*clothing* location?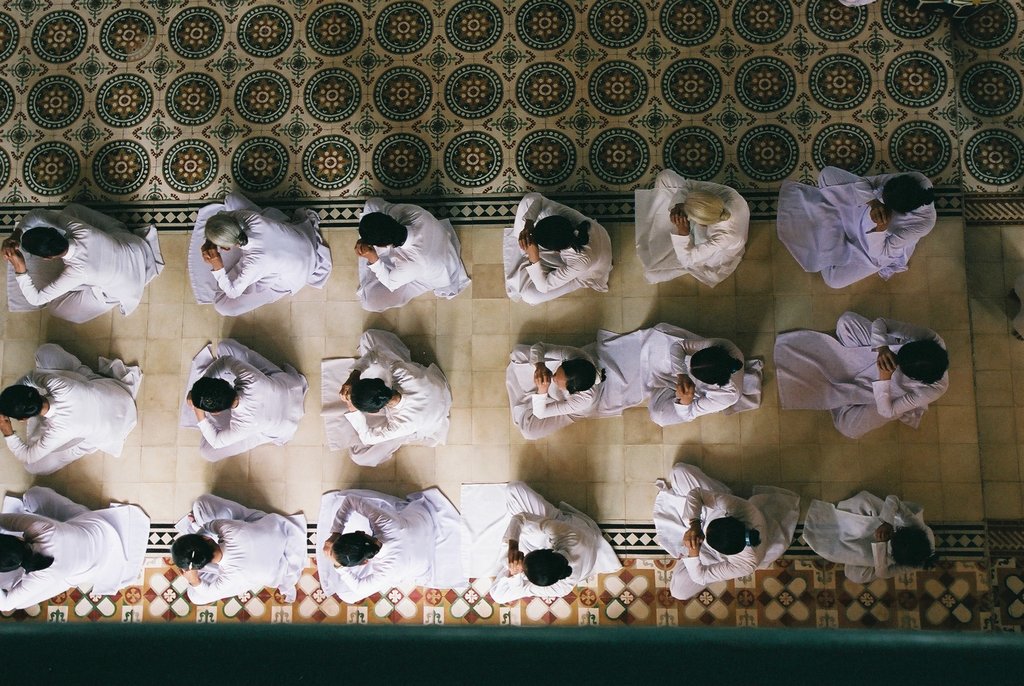
333 211 469 310
